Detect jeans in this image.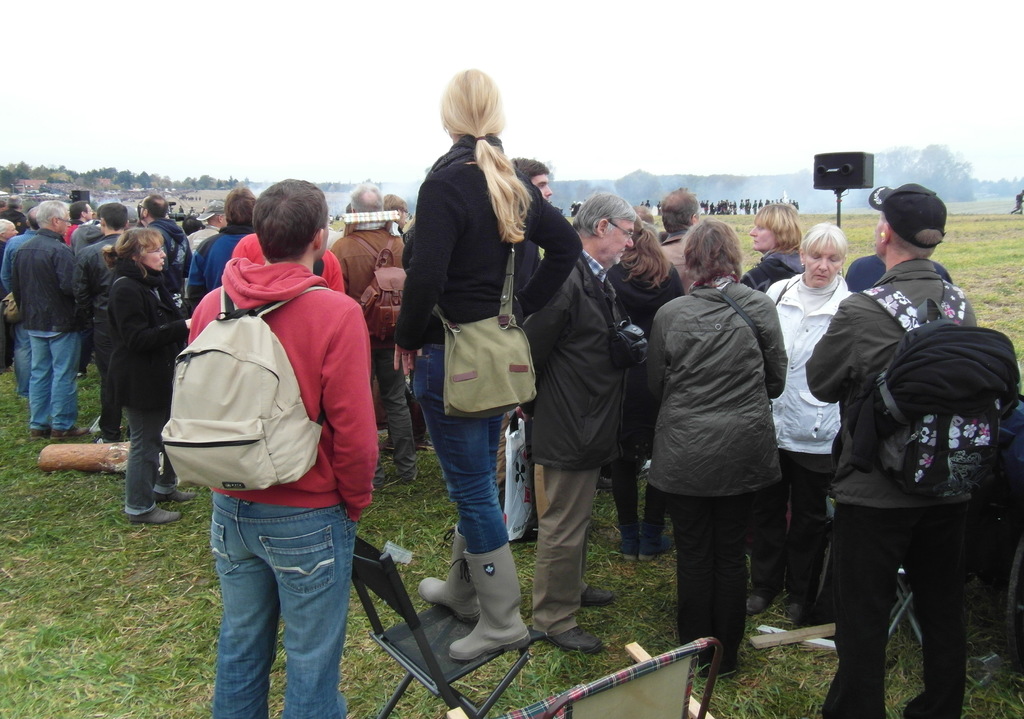
Detection: select_region(668, 490, 756, 669).
